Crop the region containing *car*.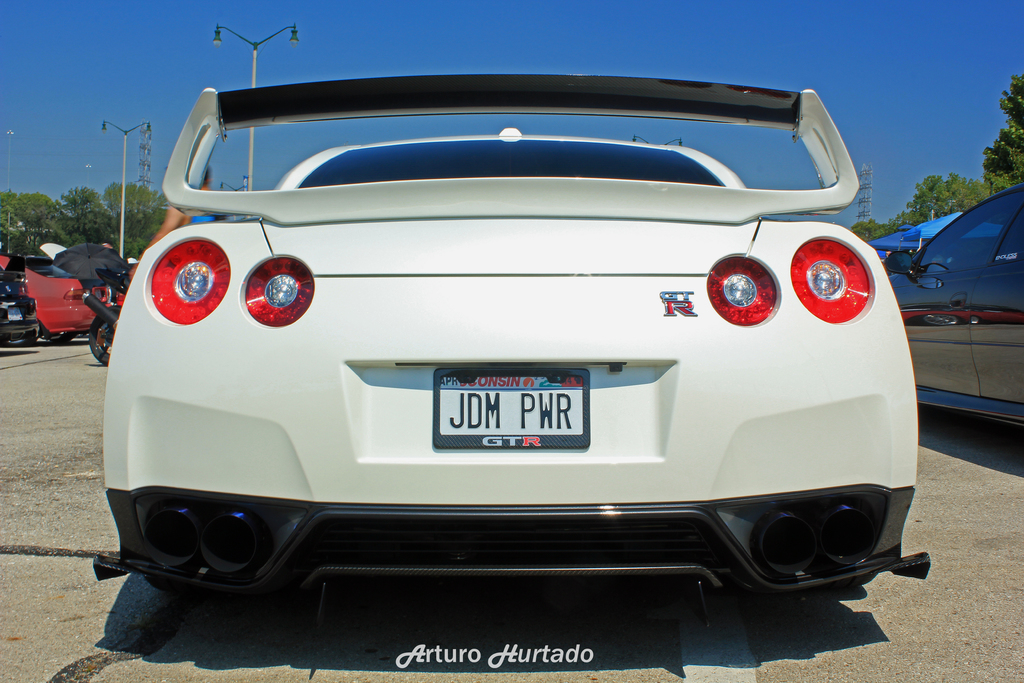
Crop region: 878,179,1023,427.
